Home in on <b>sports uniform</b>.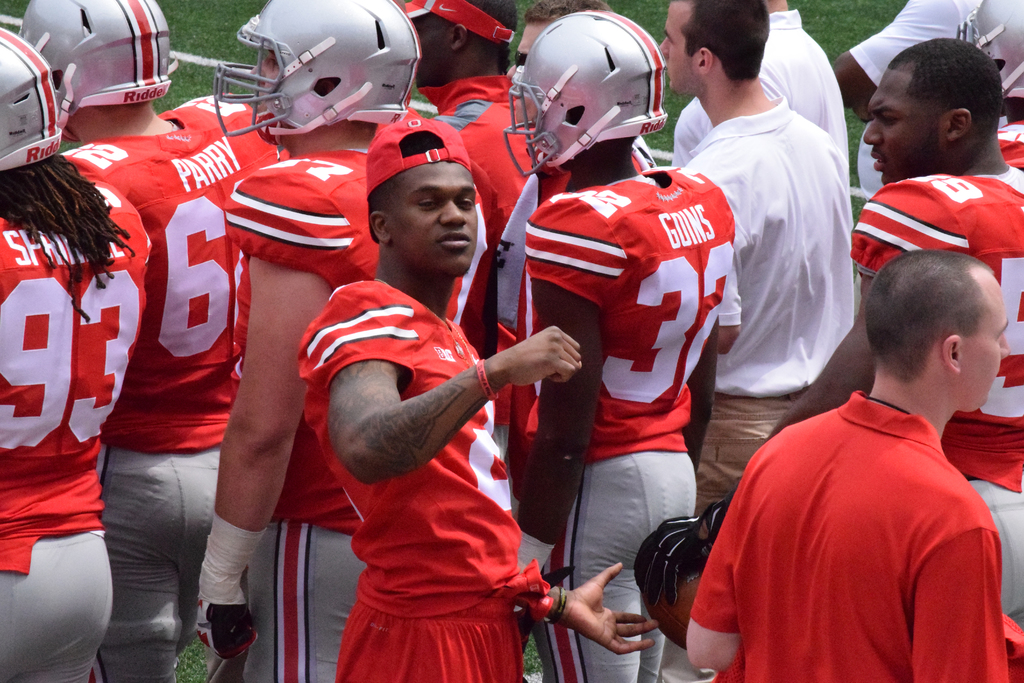
Homed in at (694, 382, 1017, 682).
